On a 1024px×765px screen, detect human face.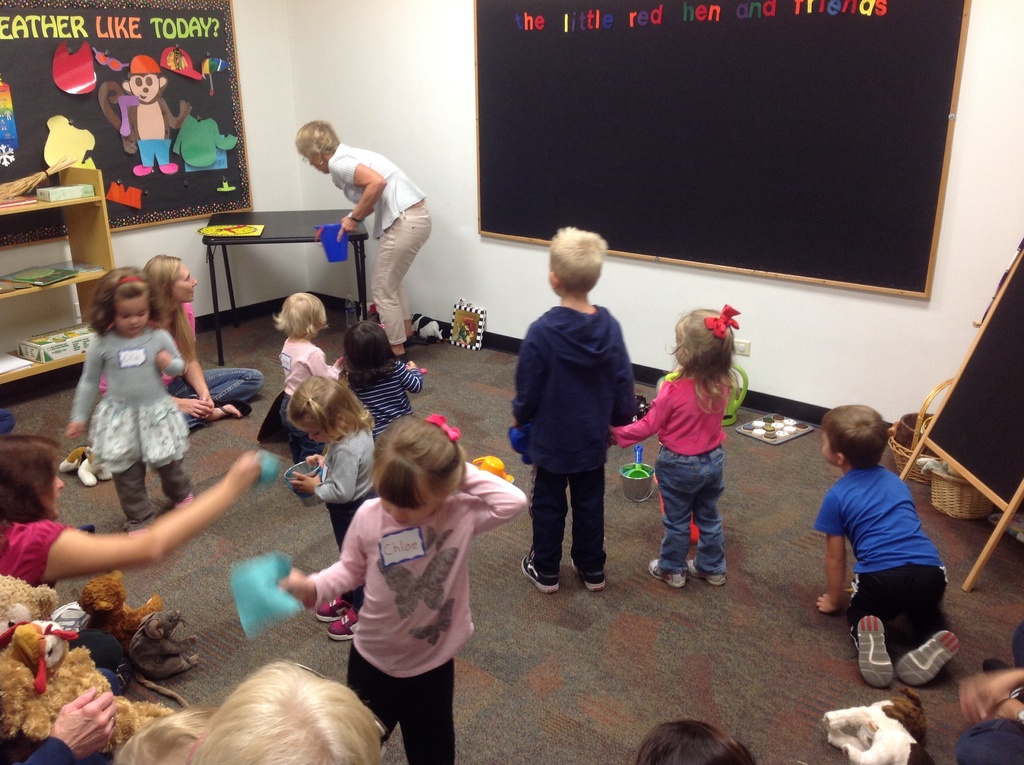
detection(171, 261, 200, 298).
